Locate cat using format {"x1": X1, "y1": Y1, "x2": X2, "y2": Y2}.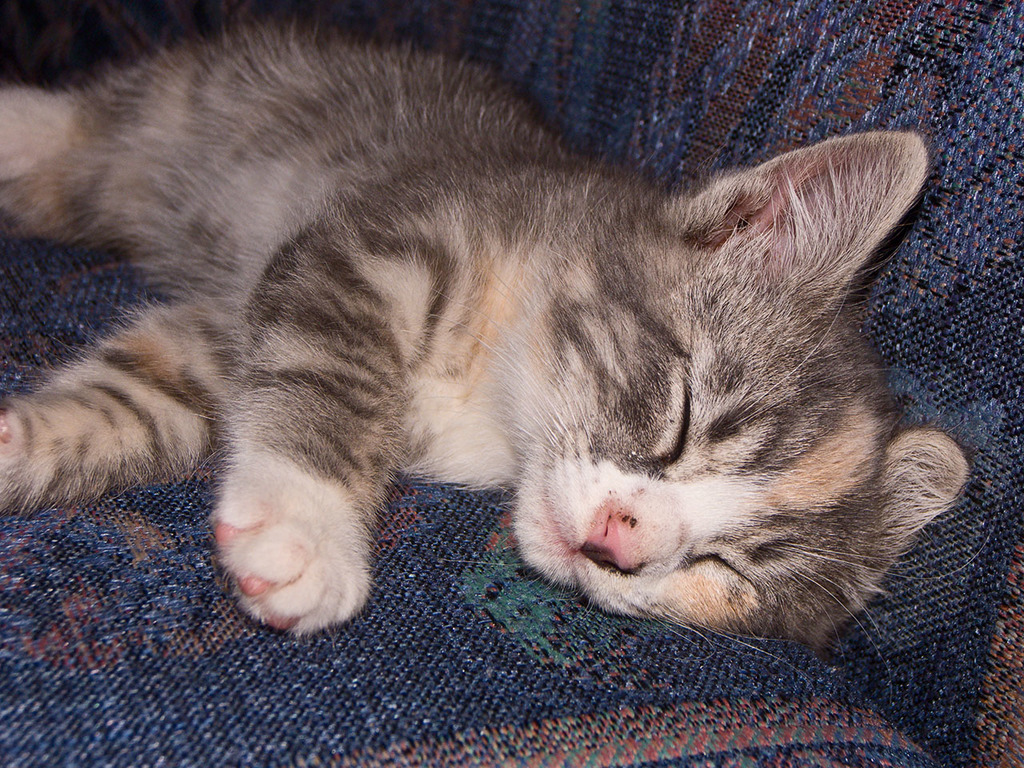
{"x1": 0, "y1": 18, "x2": 972, "y2": 662}.
